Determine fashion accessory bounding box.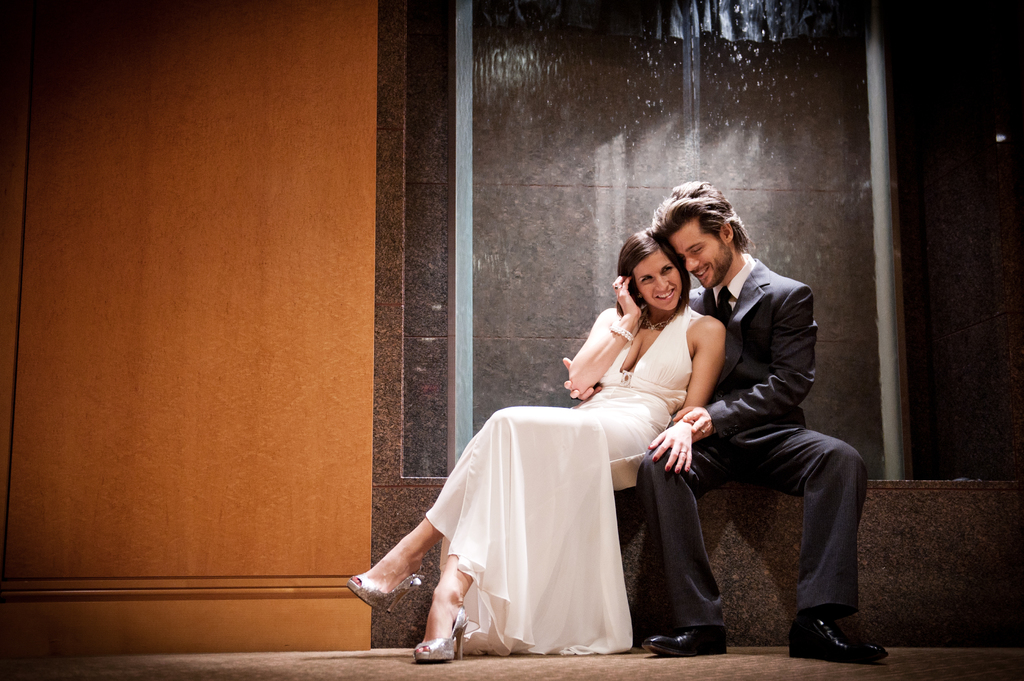
Determined: left=617, top=369, right=633, bottom=387.
